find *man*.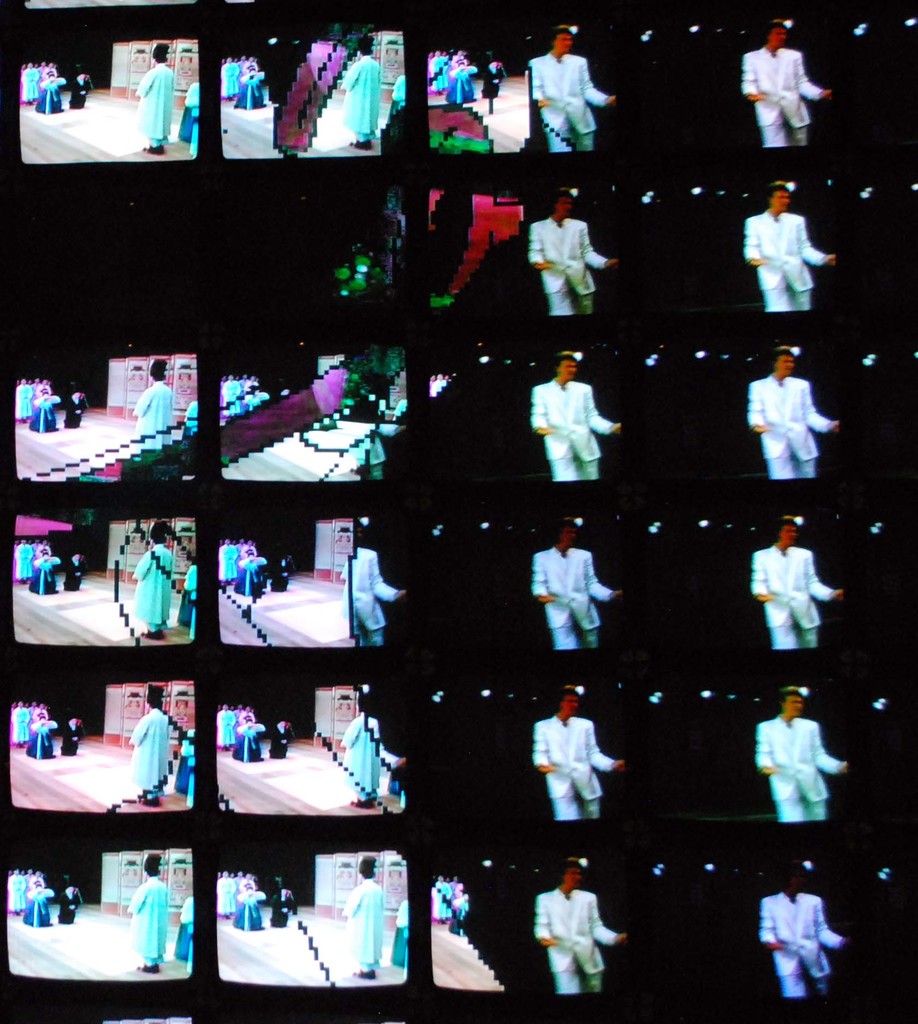
{"left": 527, "top": 189, "right": 623, "bottom": 316}.
